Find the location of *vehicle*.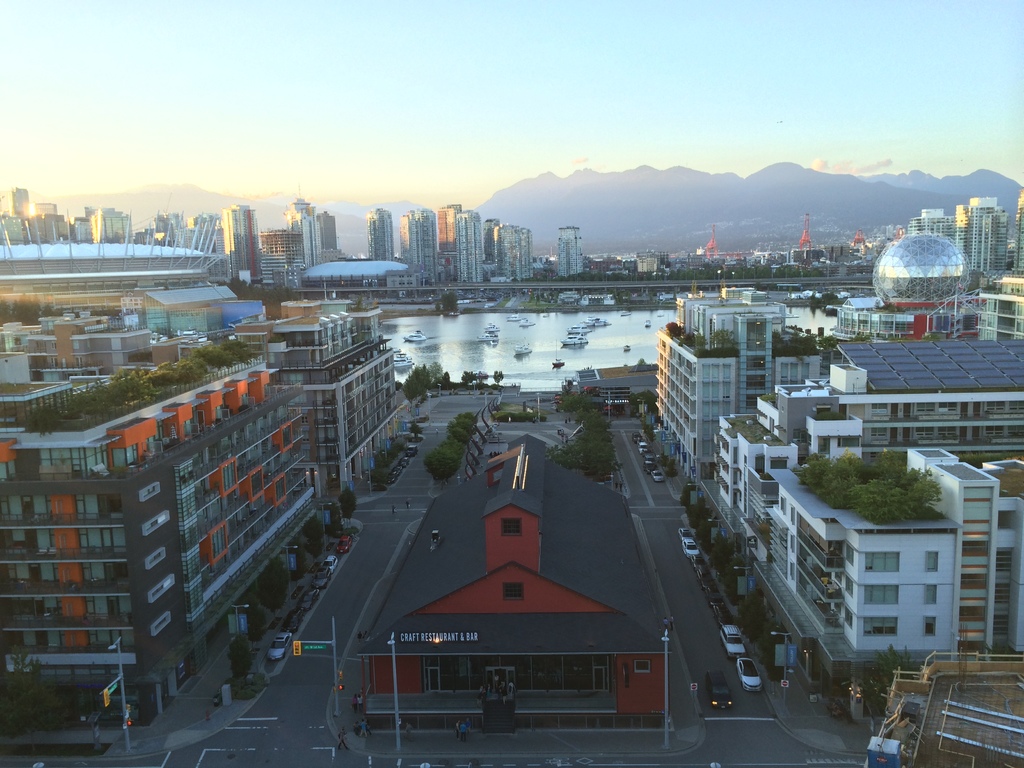
Location: crop(327, 556, 336, 575).
